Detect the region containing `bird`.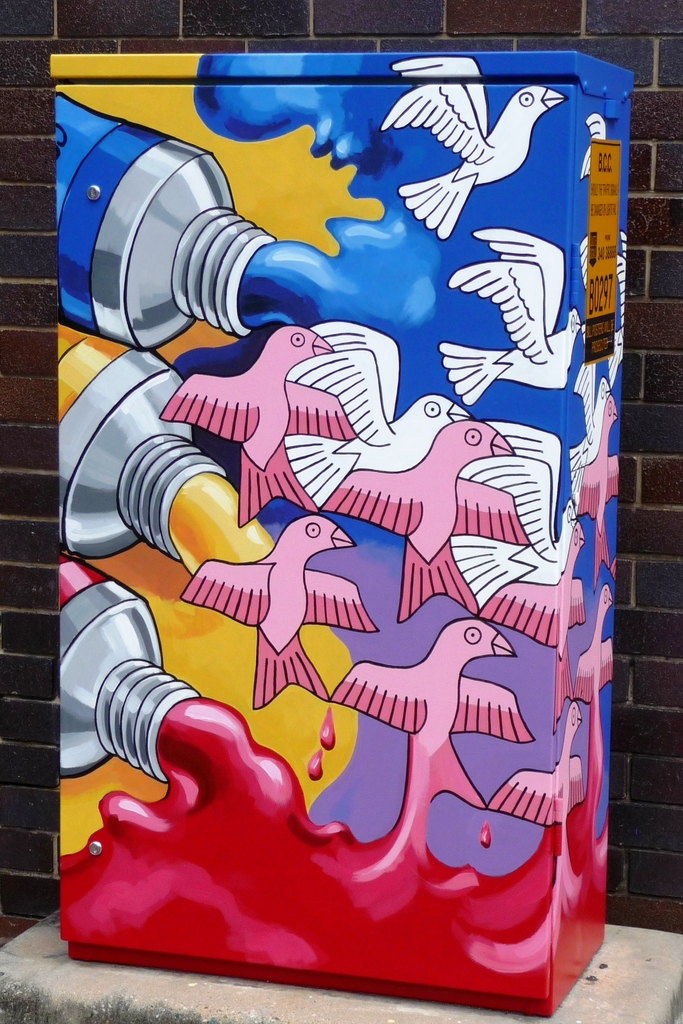
[568,406,622,575].
